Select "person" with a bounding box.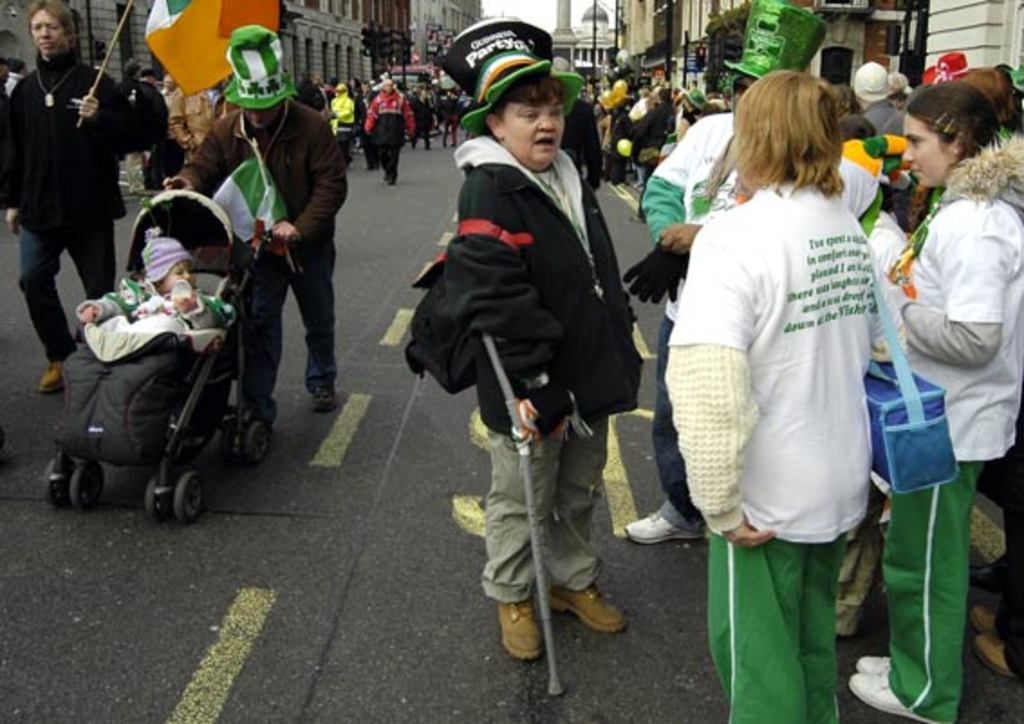
box(453, 18, 643, 657).
